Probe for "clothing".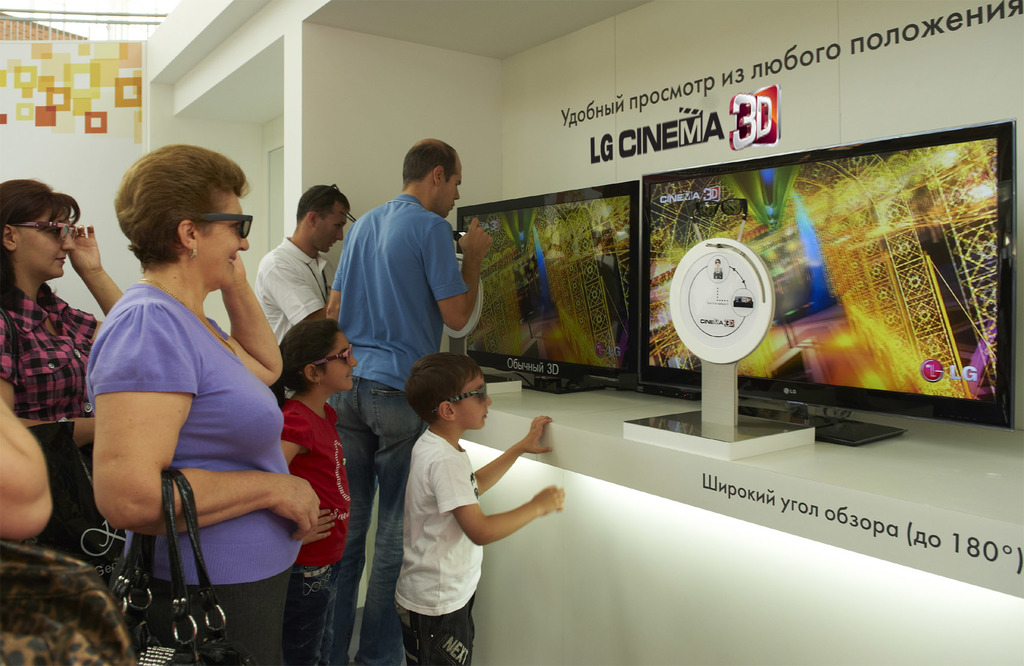
Probe result: bbox=[396, 425, 481, 665].
